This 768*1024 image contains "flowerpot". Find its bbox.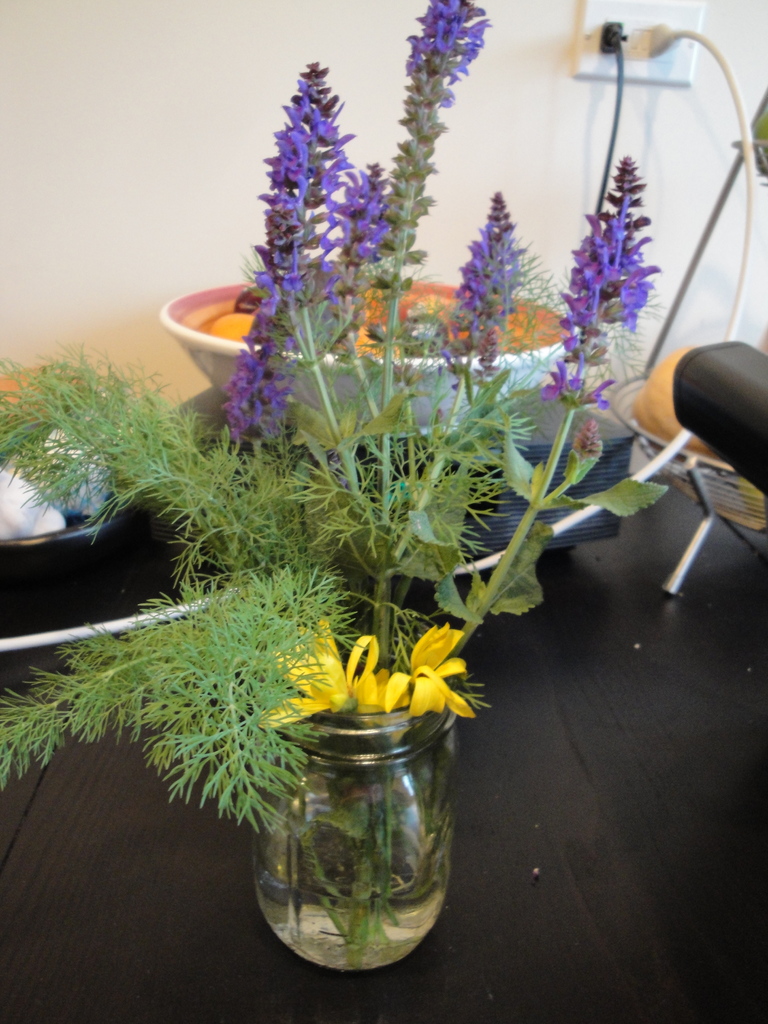
bbox=(154, 269, 584, 550).
